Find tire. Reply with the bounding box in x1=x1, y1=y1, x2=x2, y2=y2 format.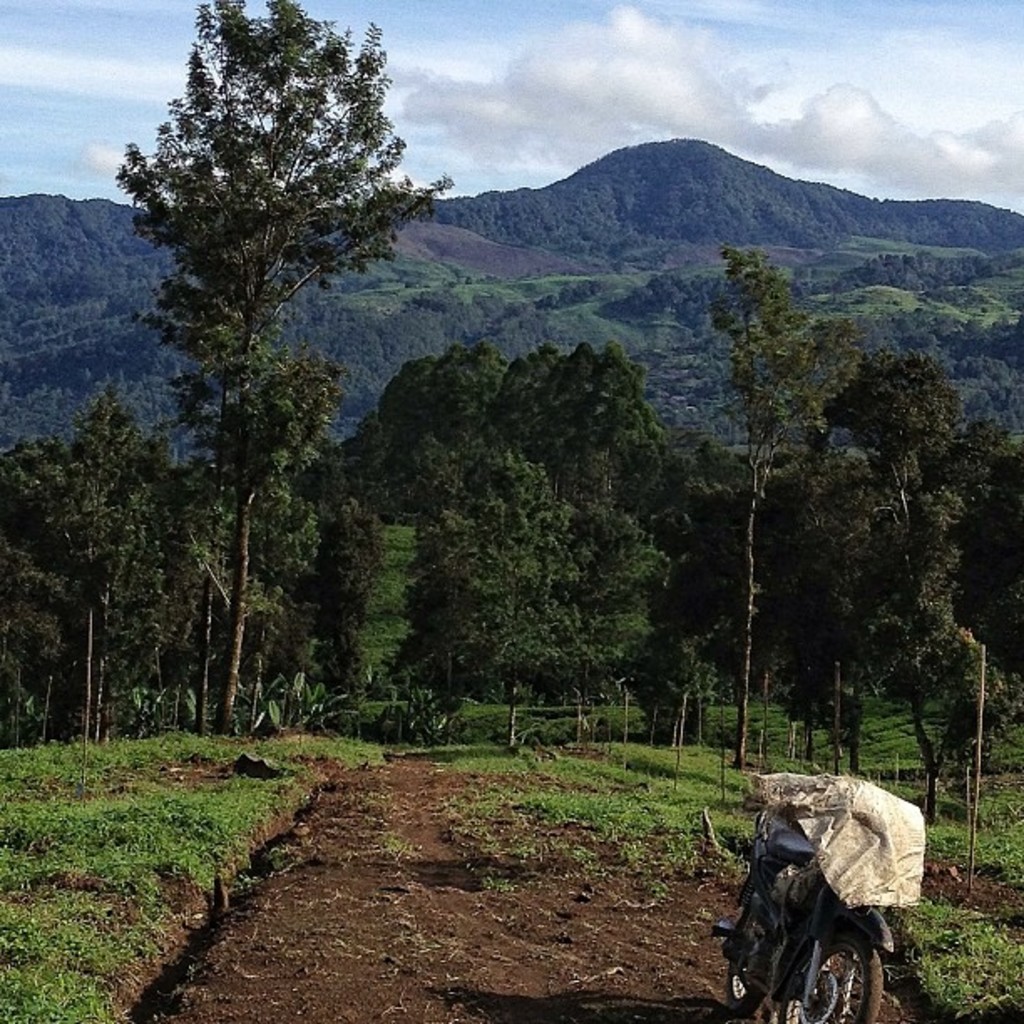
x1=728, y1=899, x2=761, y2=1017.
